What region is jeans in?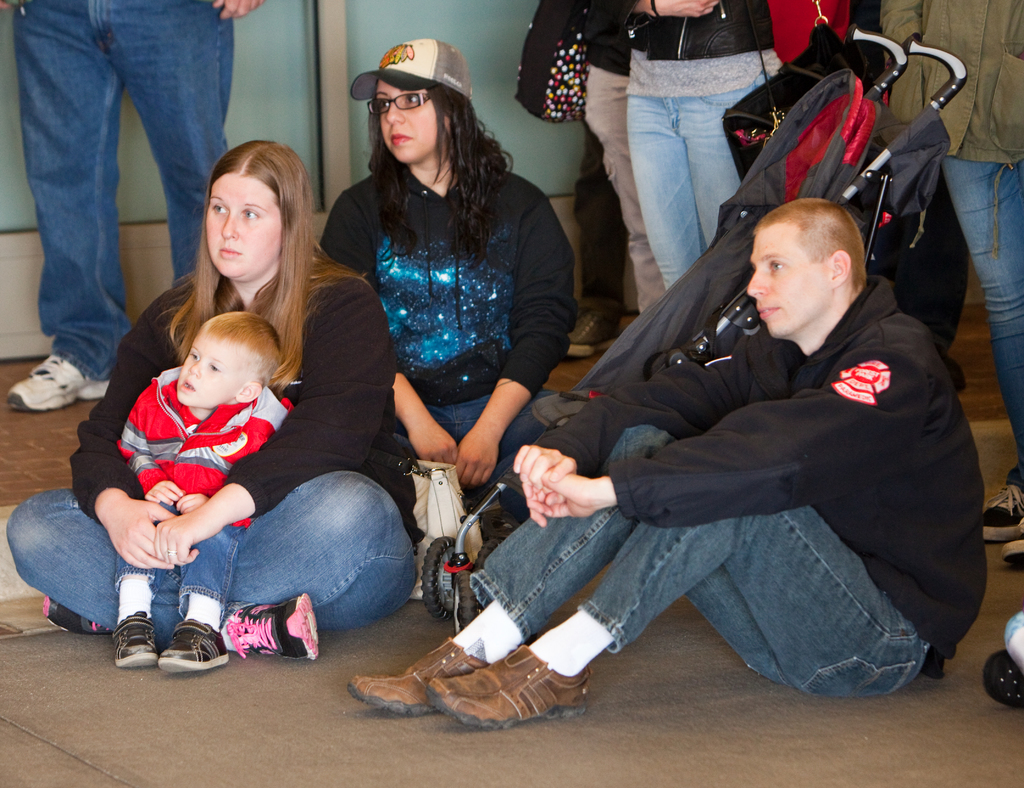
(947,154,1023,453).
